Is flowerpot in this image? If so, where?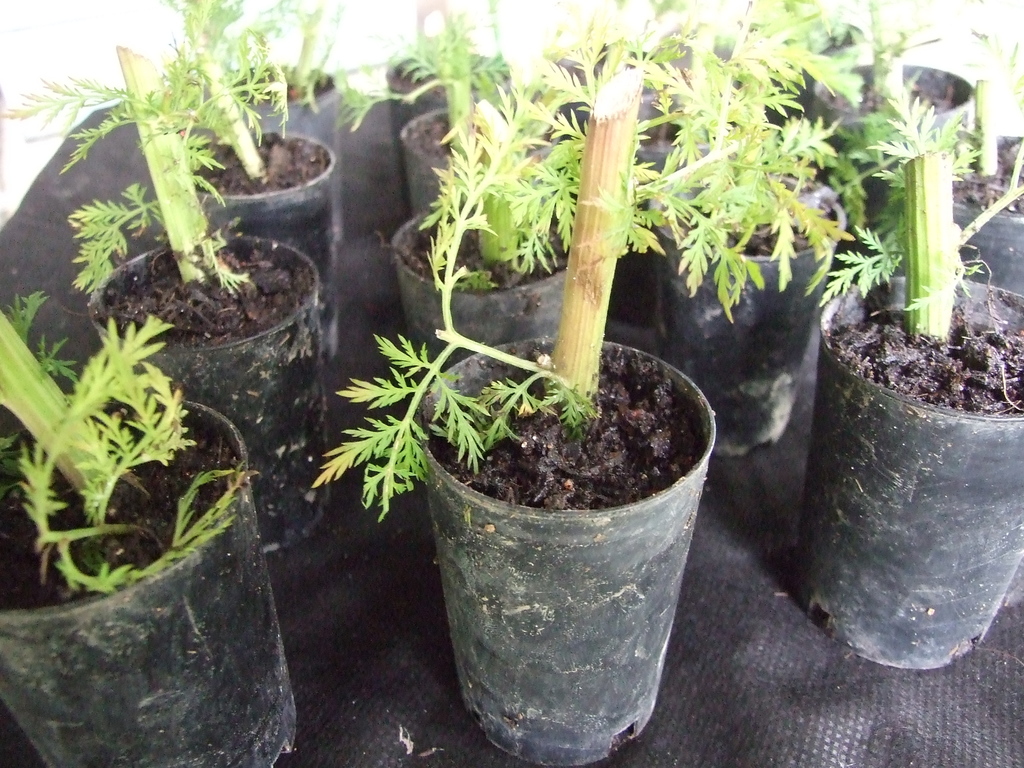
Yes, at locate(223, 60, 342, 232).
